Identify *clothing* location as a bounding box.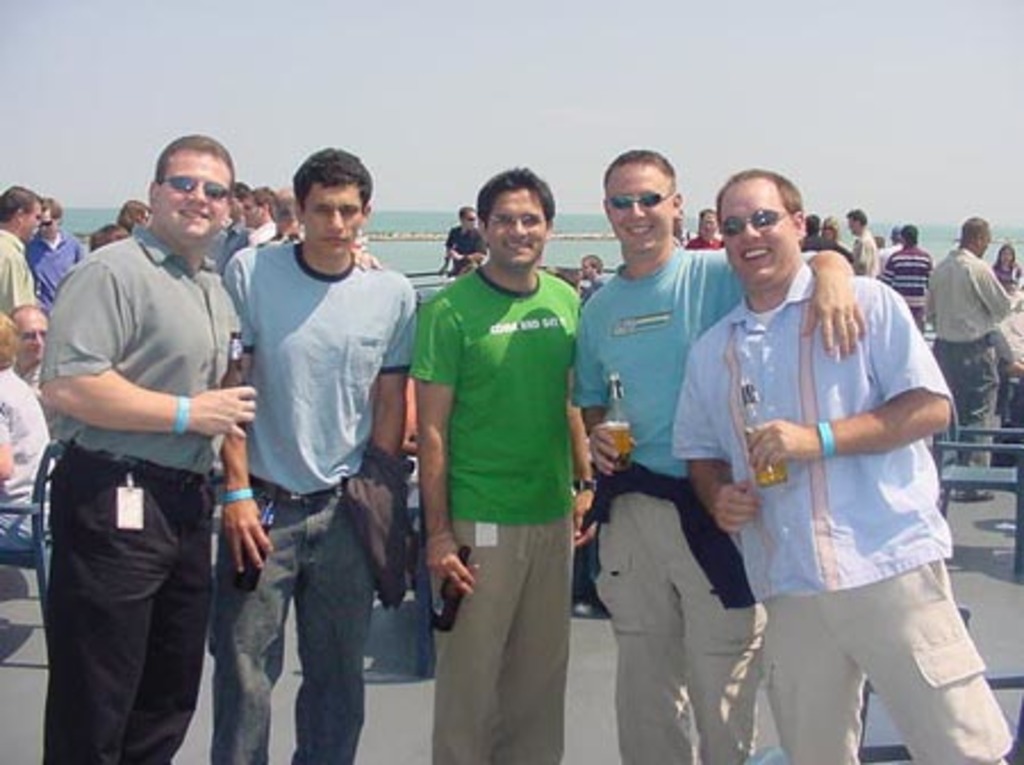
0,239,32,307.
